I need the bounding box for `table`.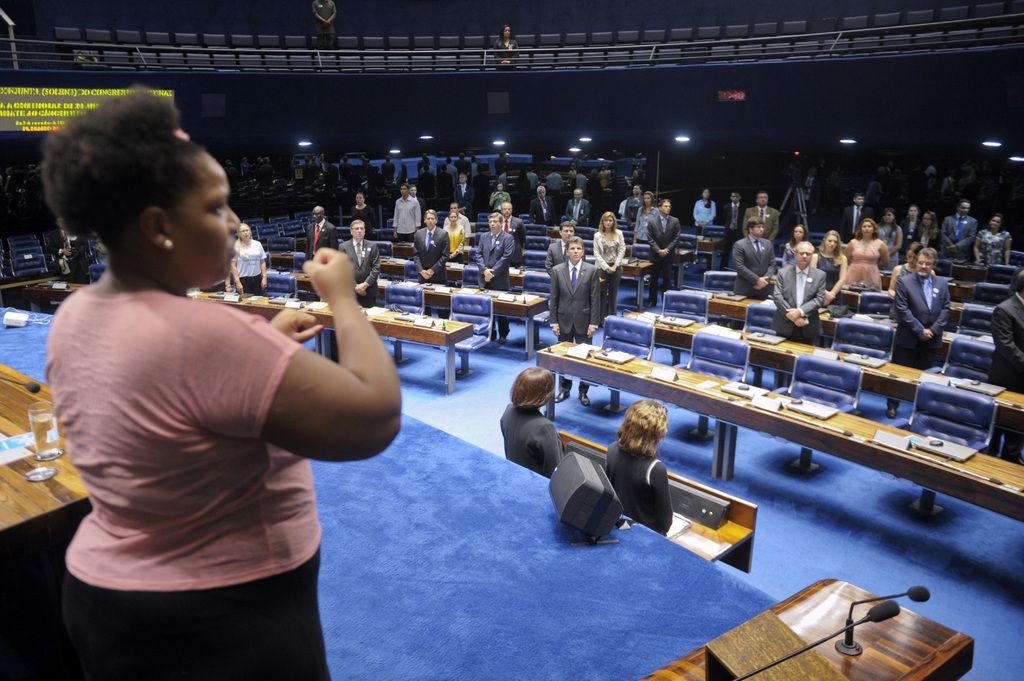
Here it is: select_region(621, 243, 692, 289).
